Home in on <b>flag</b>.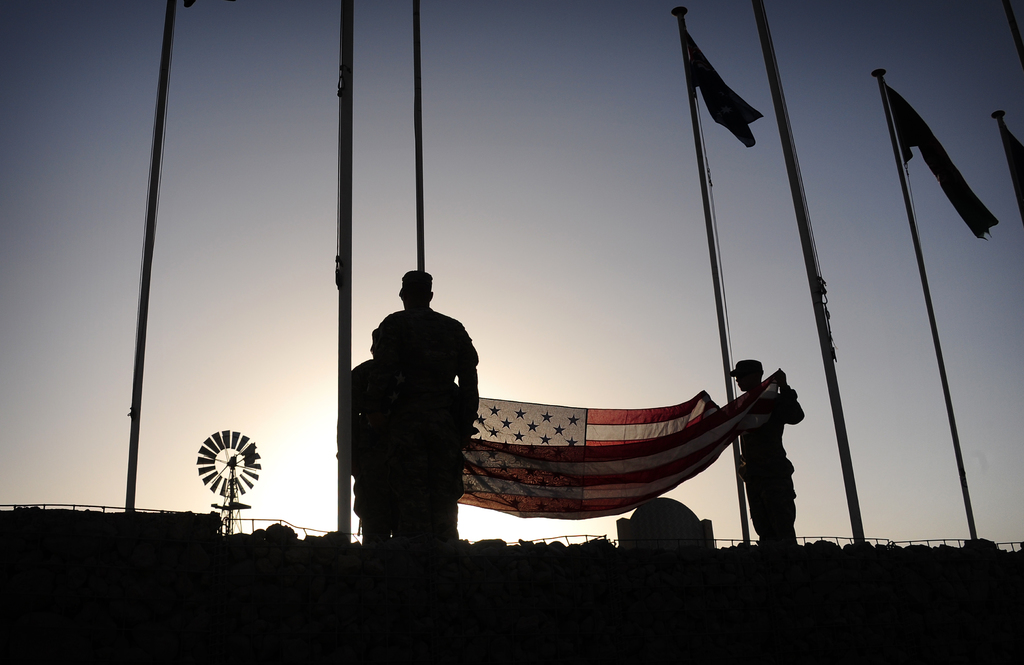
Homed in at 436/364/796/523.
